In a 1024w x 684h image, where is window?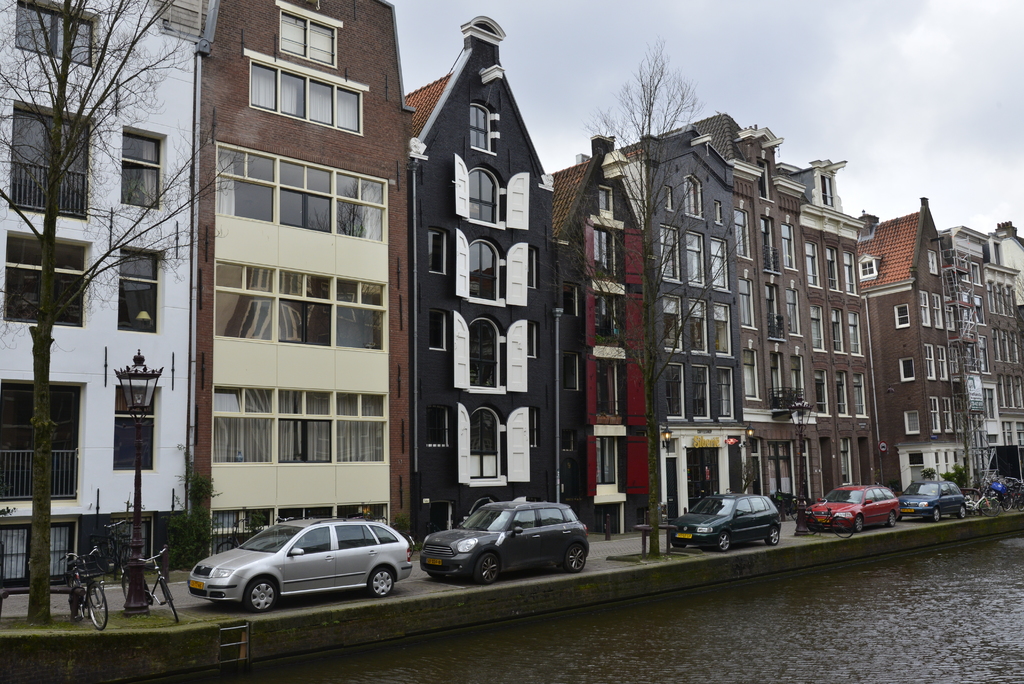
crop(731, 211, 755, 261).
